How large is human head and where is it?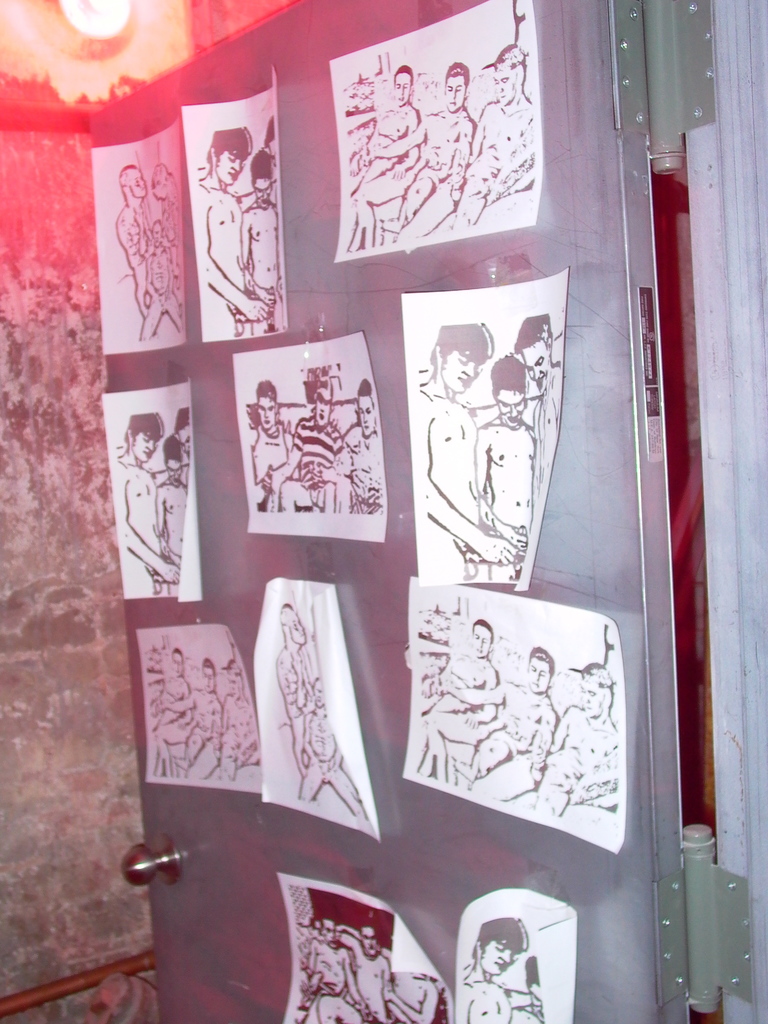
Bounding box: region(118, 162, 145, 198).
